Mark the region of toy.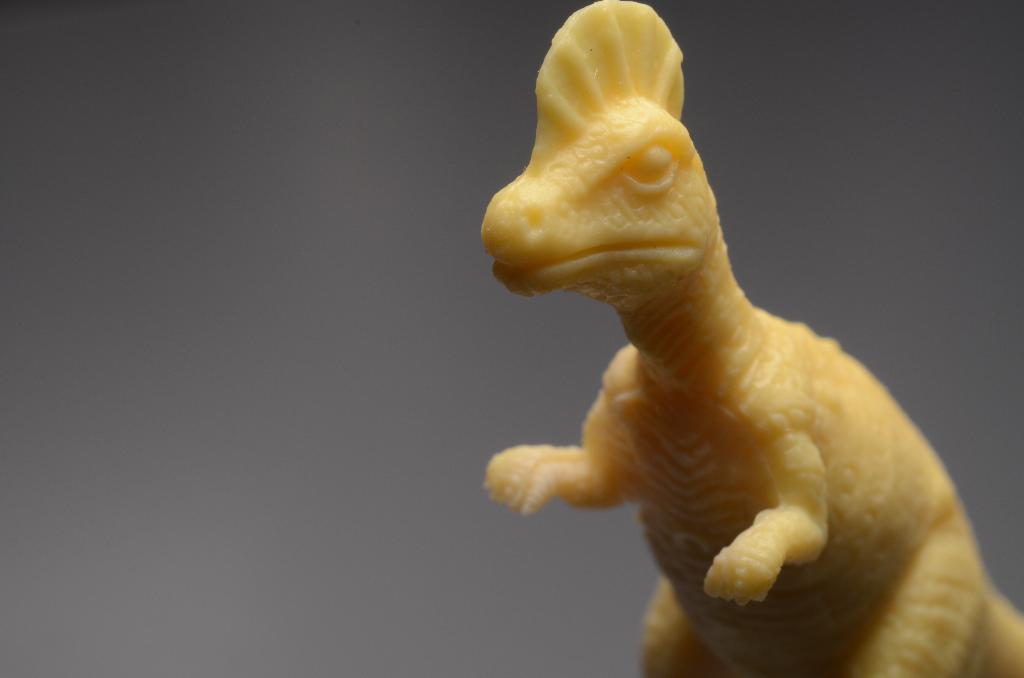
Region: <box>461,44,965,677</box>.
